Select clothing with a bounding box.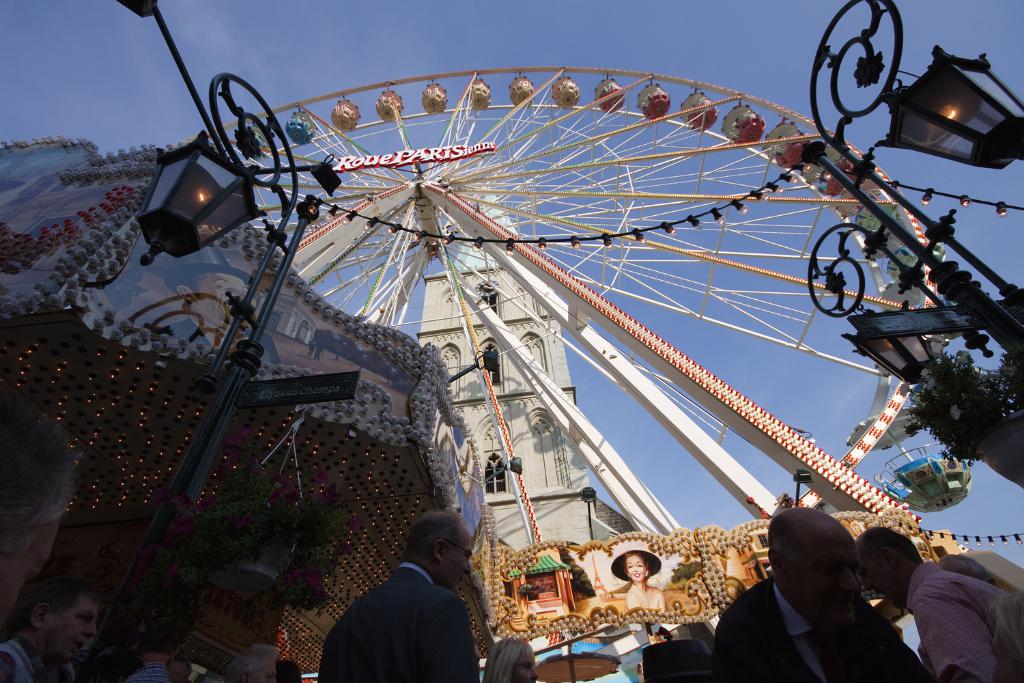
(126,665,184,682).
